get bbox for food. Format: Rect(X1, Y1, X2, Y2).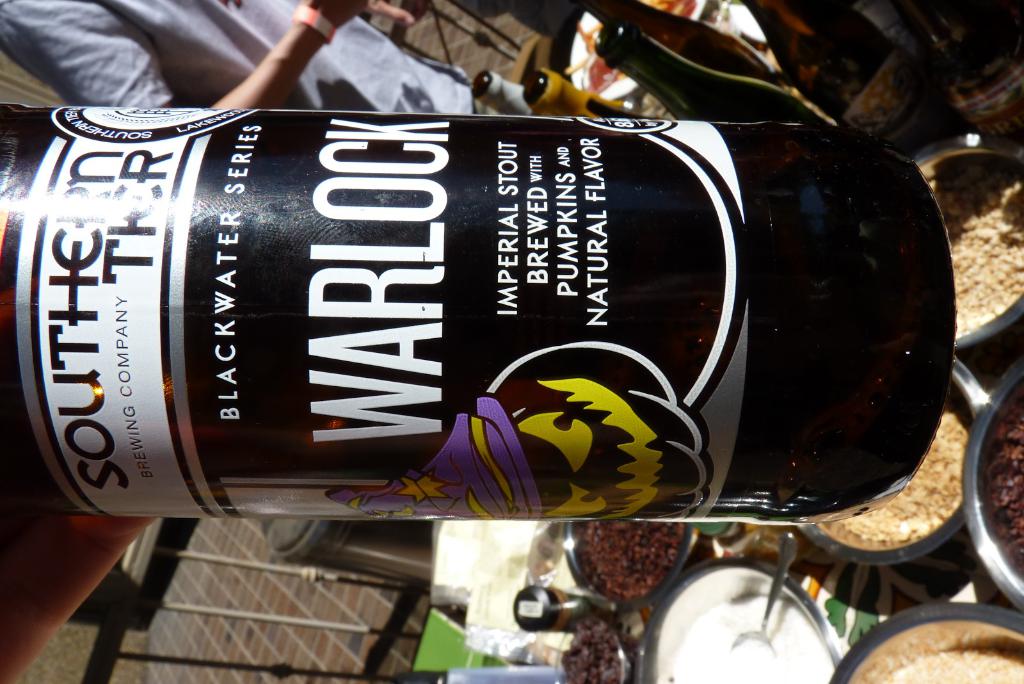
Rect(580, 538, 692, 617).
